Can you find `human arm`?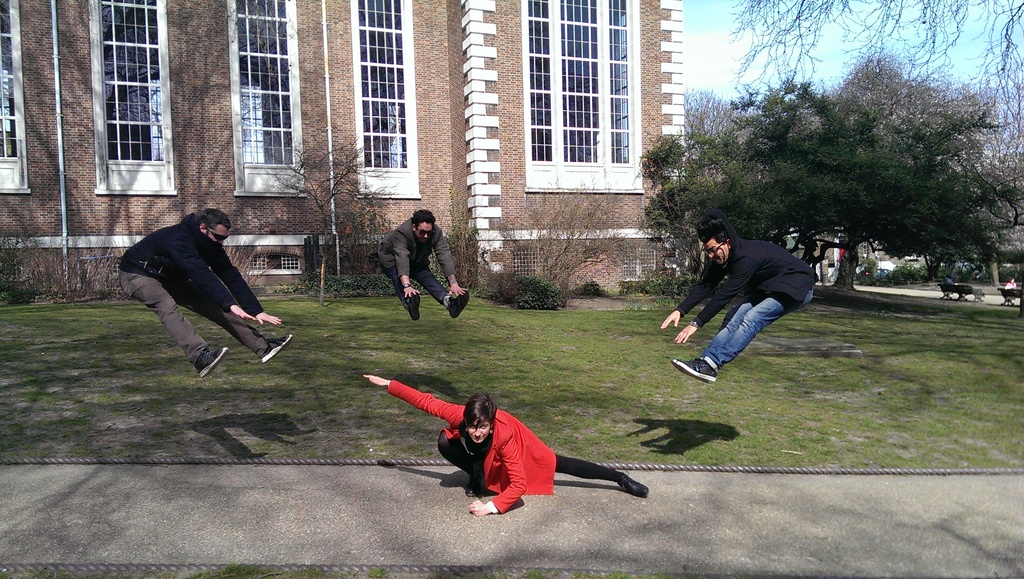
Yes, bounding box: [x1=385, y1=236, x2=422, y2=300].
